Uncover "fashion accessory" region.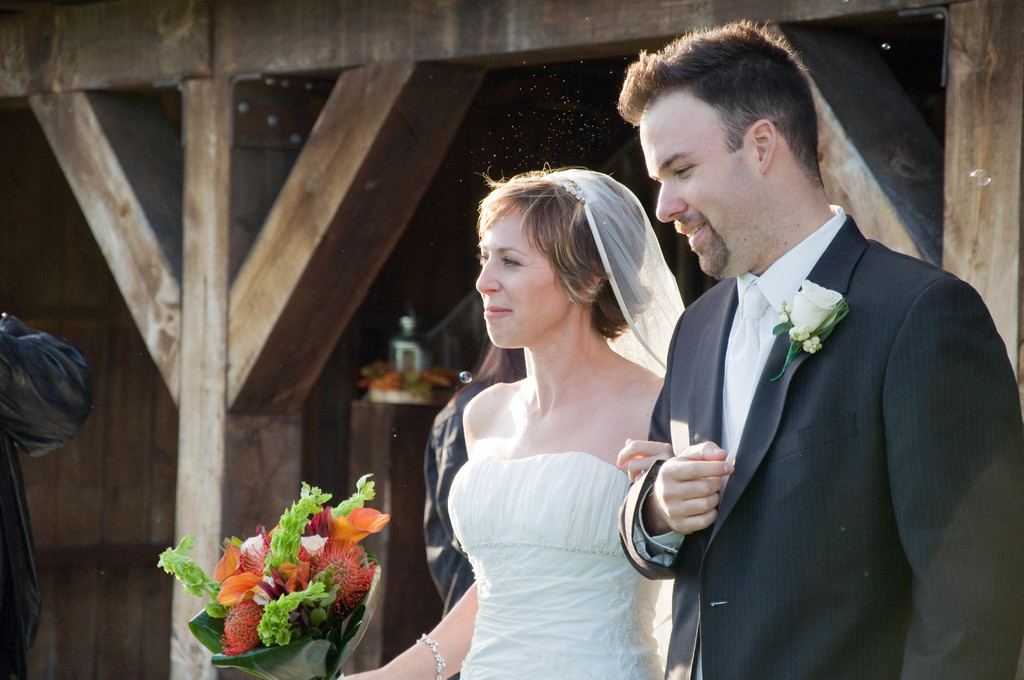
Uncovered: <bbox>412, 631, 445, 679</bbox>.
